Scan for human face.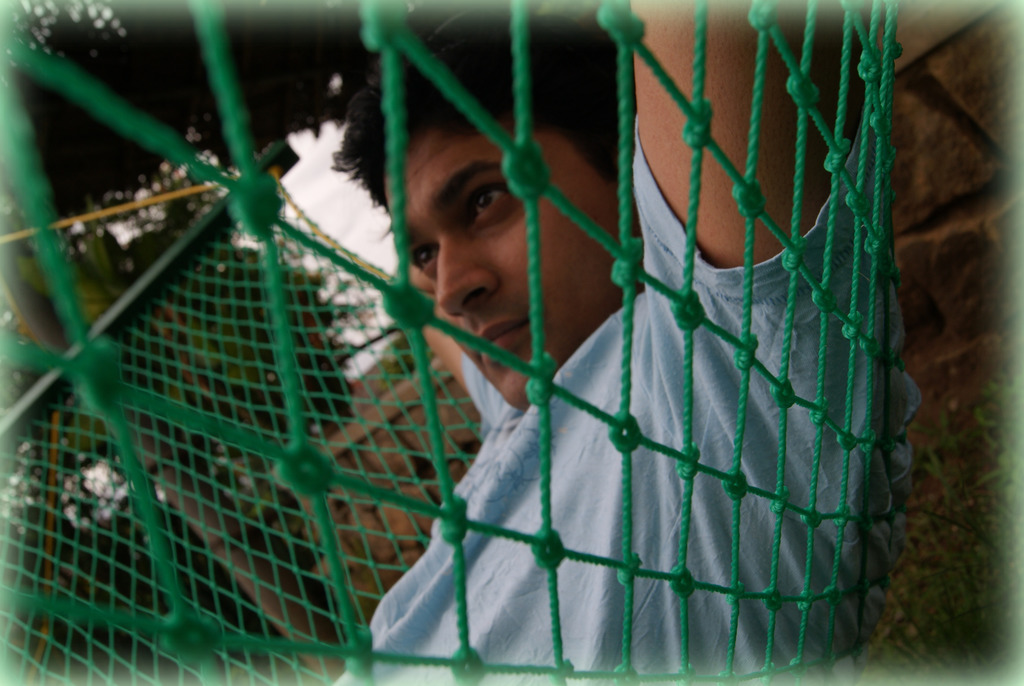
Scan result: rect(381, 125, 635, 410).
